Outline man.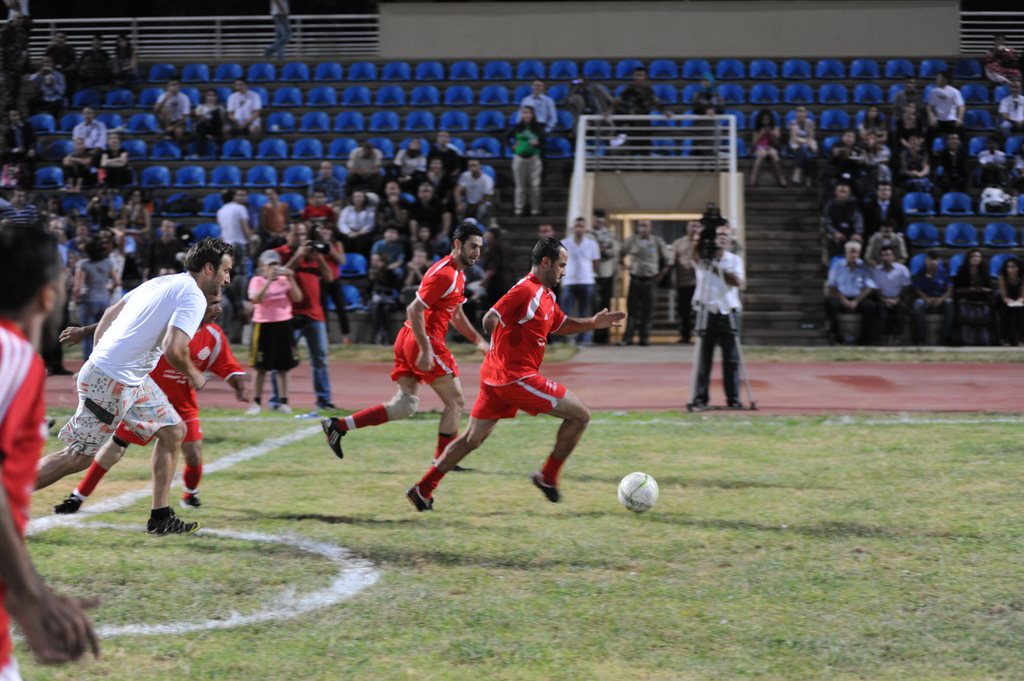
Outline: 876:243:911:335.
